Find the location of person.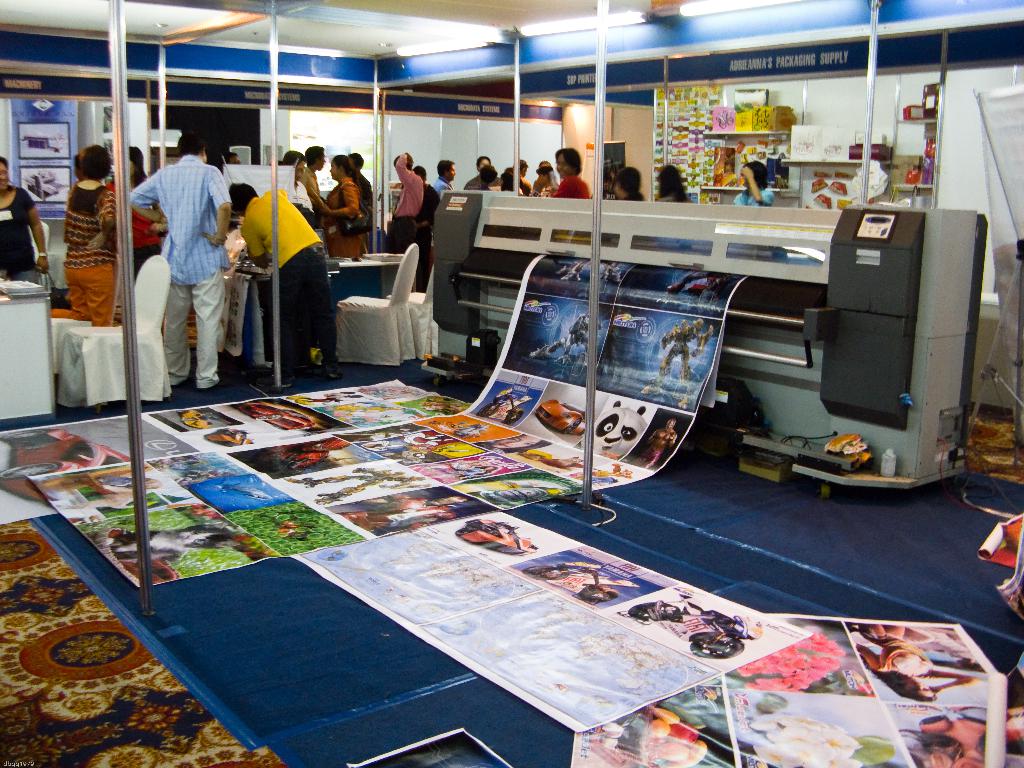
Location: {"left": 0, "top": 161, "right": 53, "bottom": 291}.
